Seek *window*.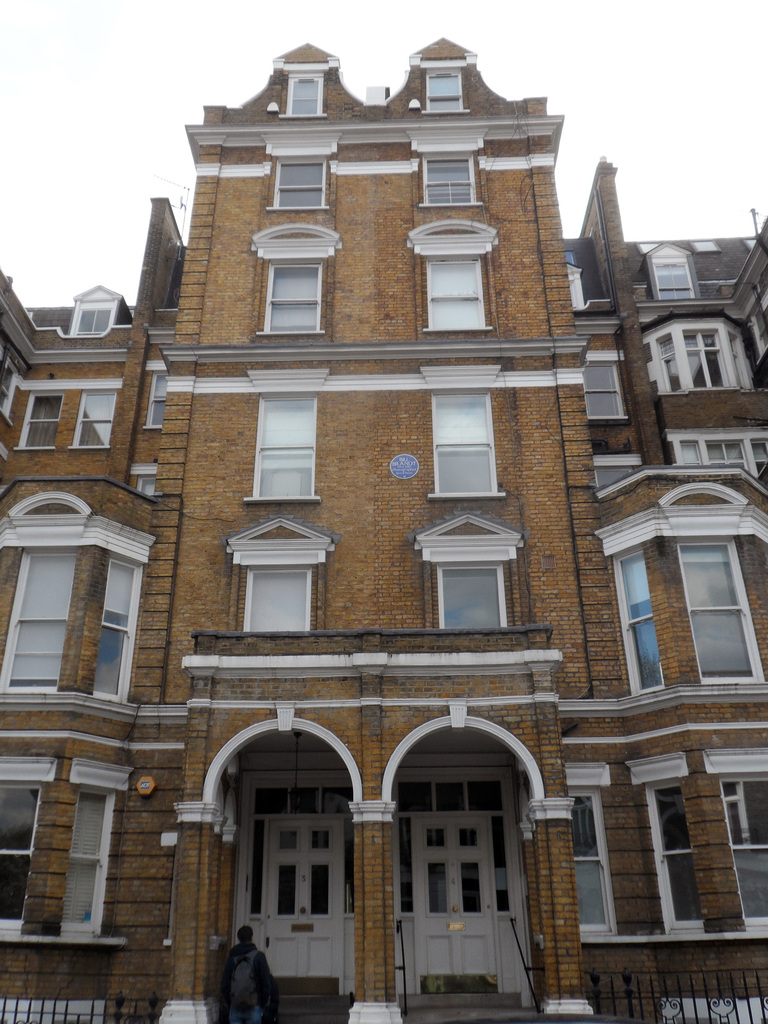
x1=283, y1=67, x2=328, y2=117.
